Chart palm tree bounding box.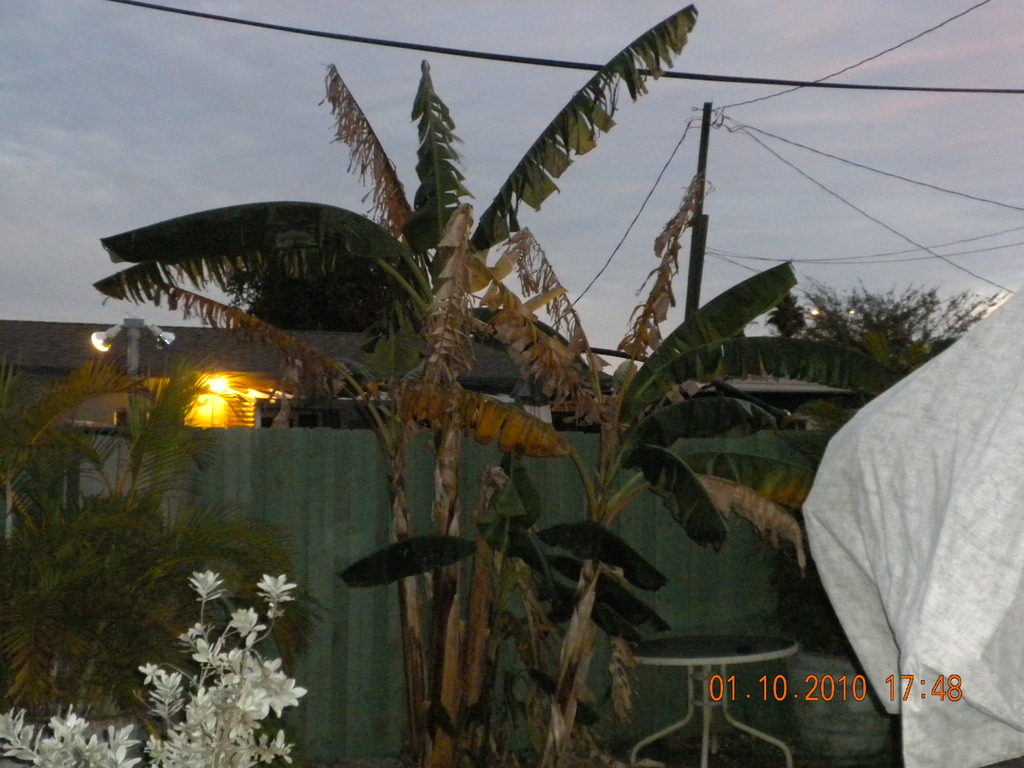
Charted: x1=0 y1=366 x2=332 y2=732.
